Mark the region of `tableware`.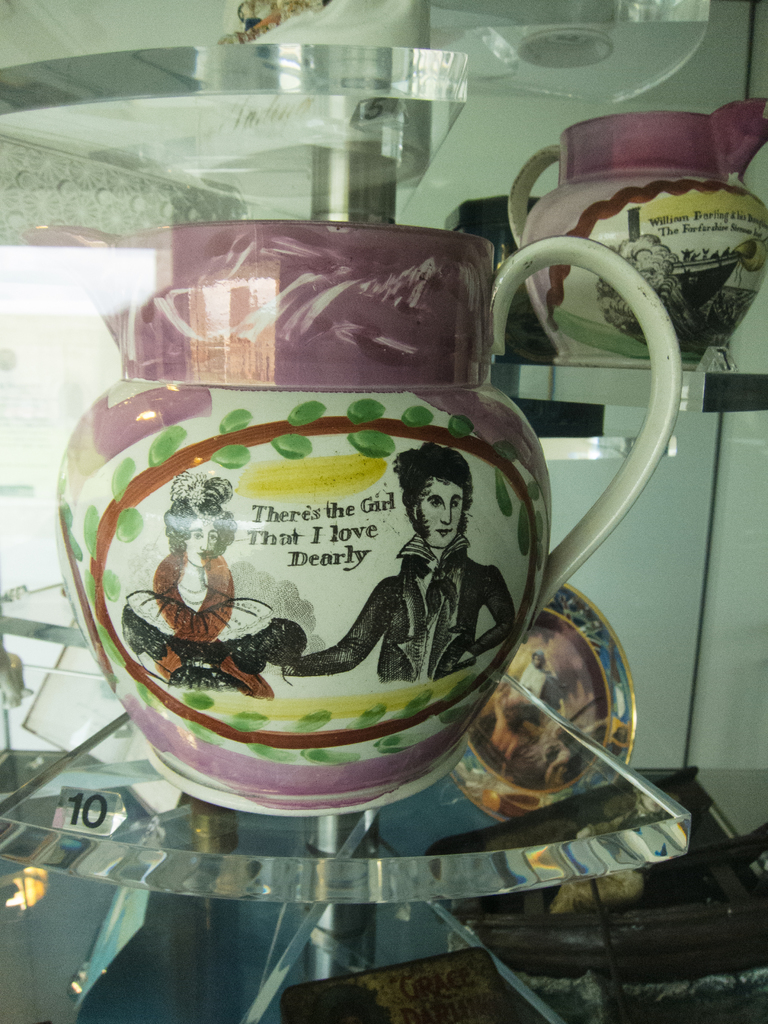
Region: locate(493, 92, 767, 376).
